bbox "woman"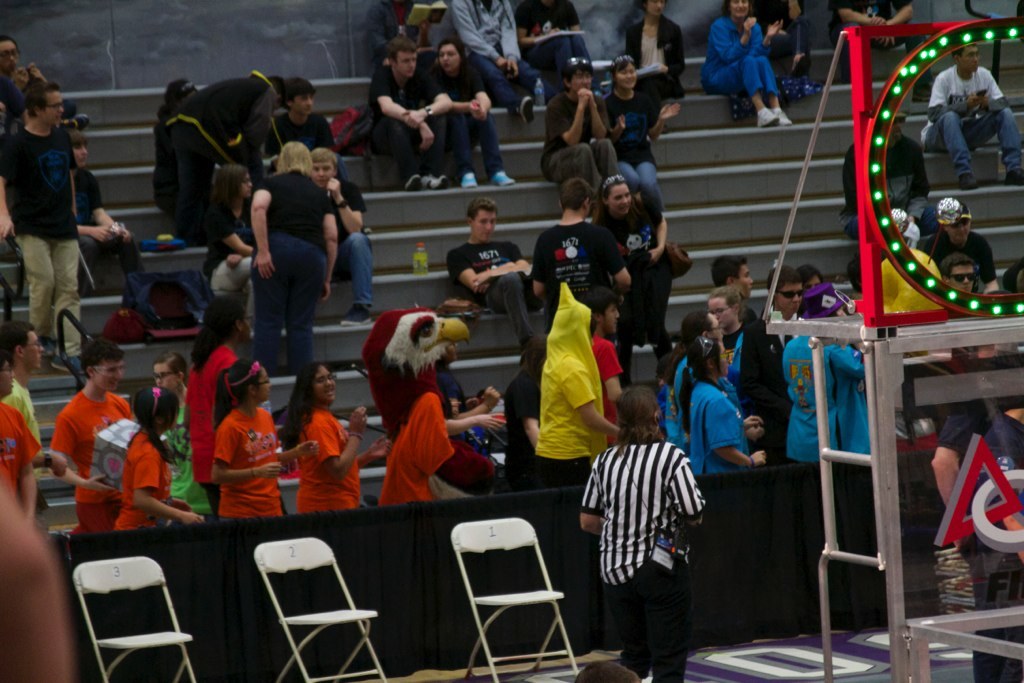
(201,162,274,338)
